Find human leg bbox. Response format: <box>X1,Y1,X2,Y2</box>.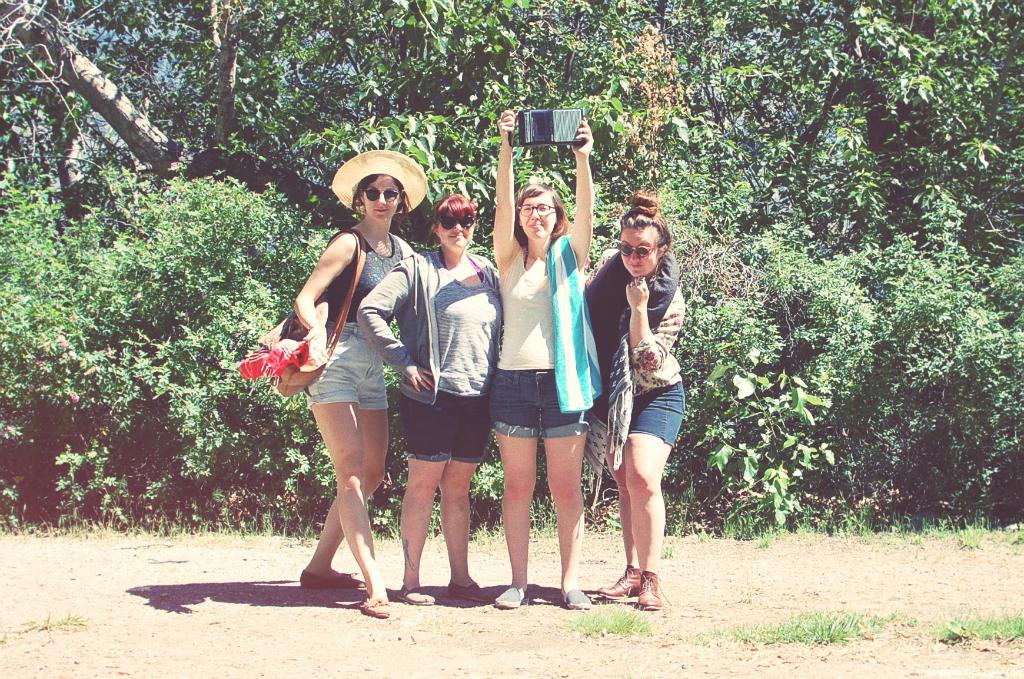
<box>307,334,401,622</box>.
